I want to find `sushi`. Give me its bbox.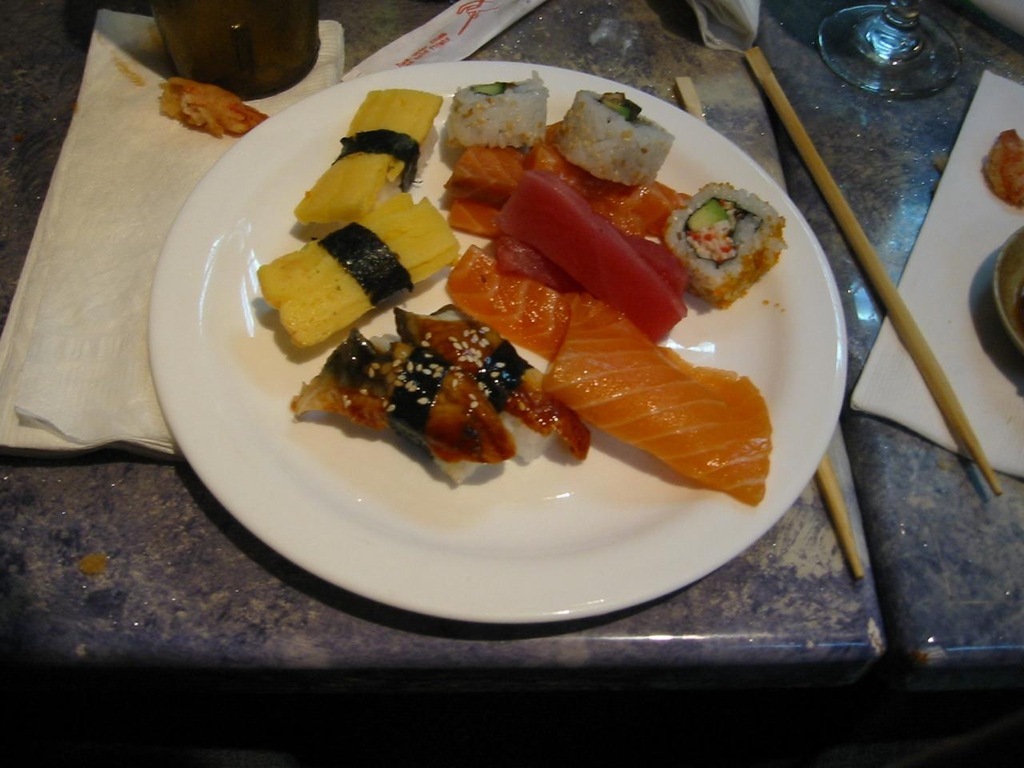
left=292, top=330, right=509, bottom=483.
